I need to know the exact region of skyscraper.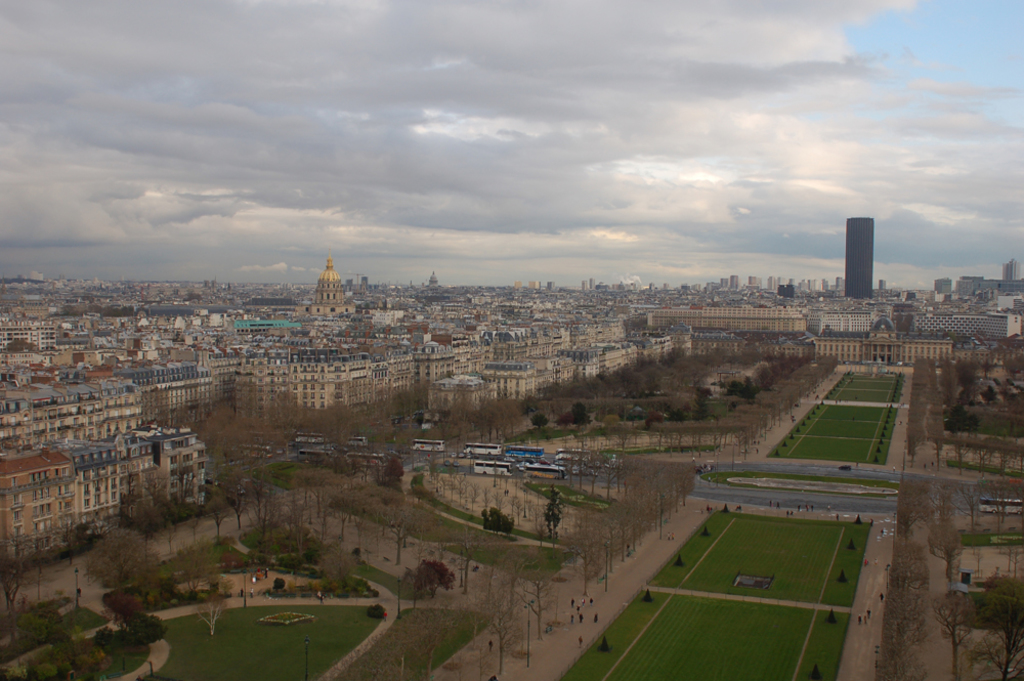
Region: [842, 206, 899, 294].
